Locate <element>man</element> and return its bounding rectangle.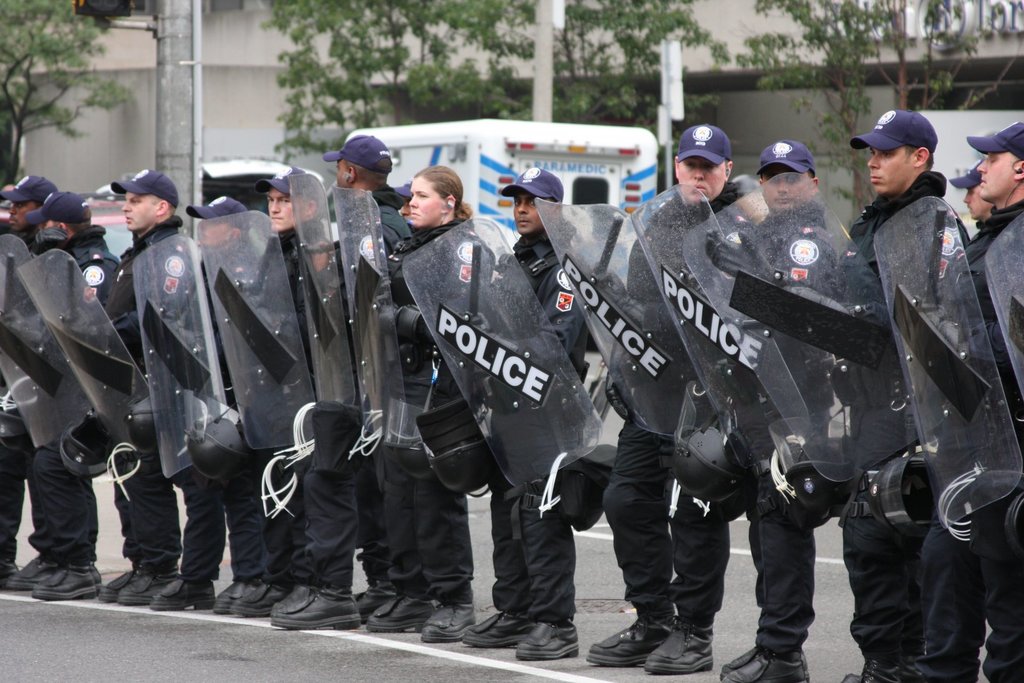
x1=19 y1=194 x2=140 y2=604.
